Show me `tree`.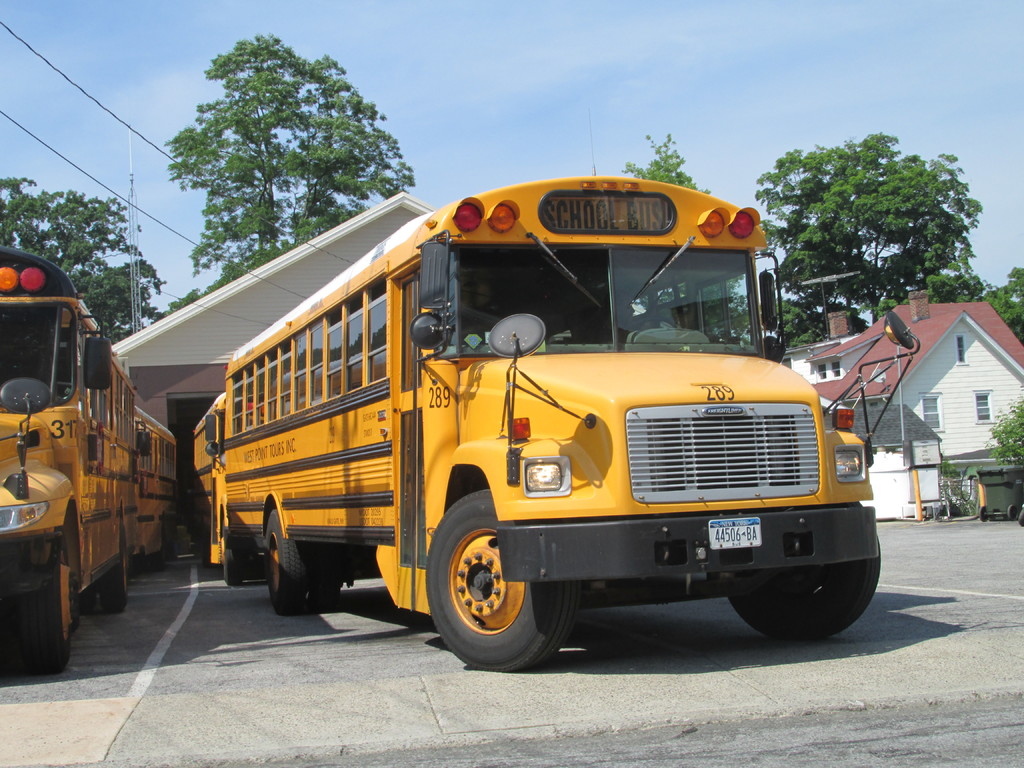
`tree` is here: box=[0, 173, 172, 344].
